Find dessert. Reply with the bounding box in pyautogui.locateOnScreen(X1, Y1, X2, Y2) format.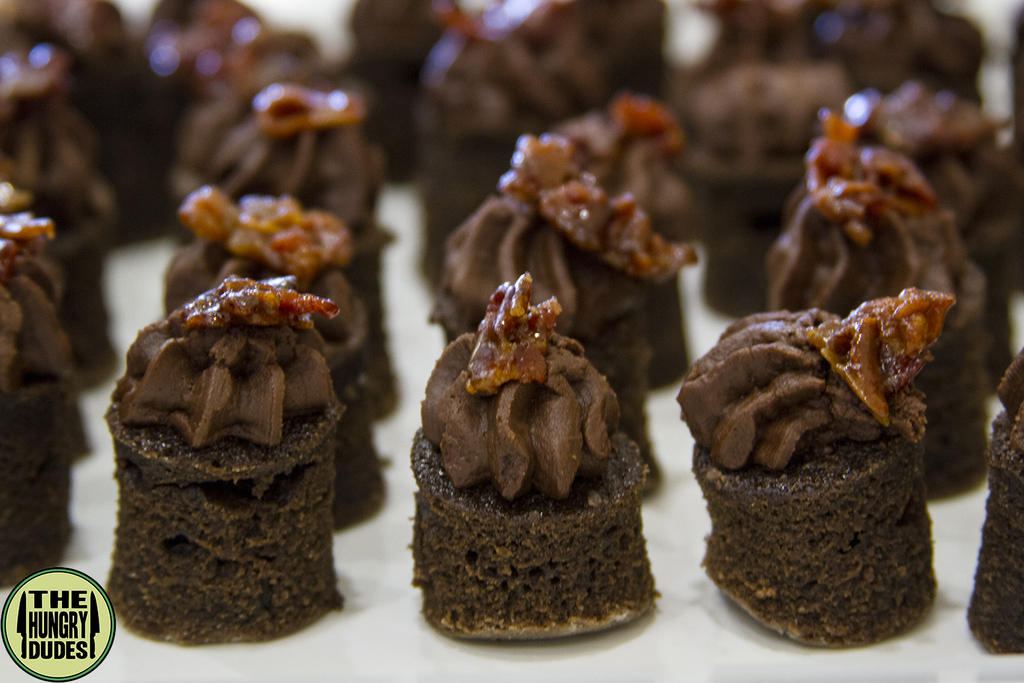
pyautogui.locateOnScreen(689, 300, 945, 661).
